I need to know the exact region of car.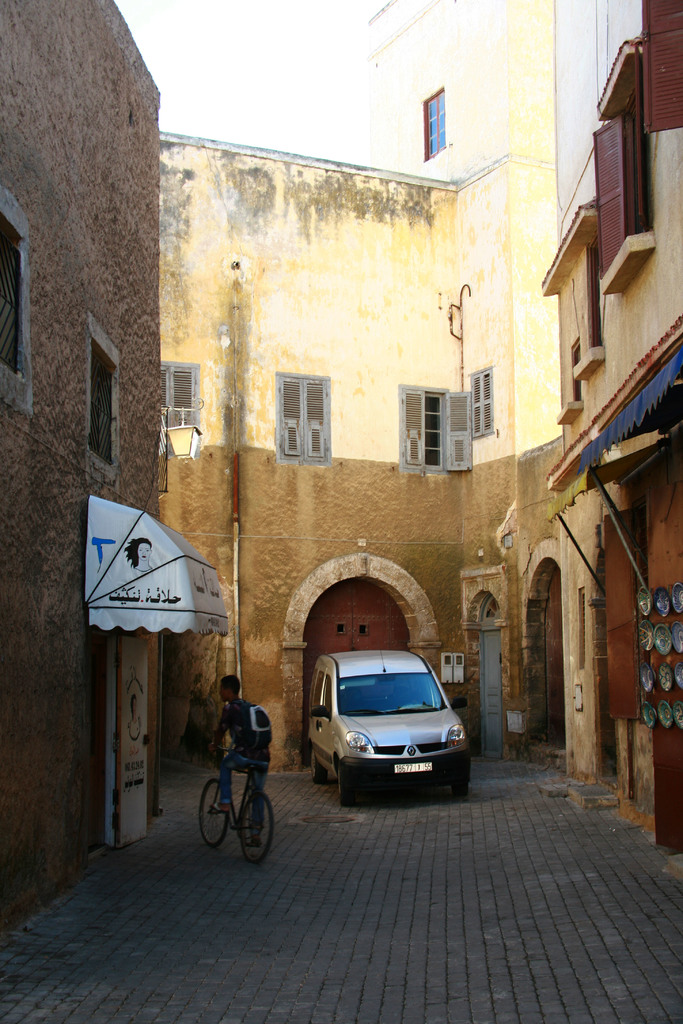
Region: (303,642,476,808).
